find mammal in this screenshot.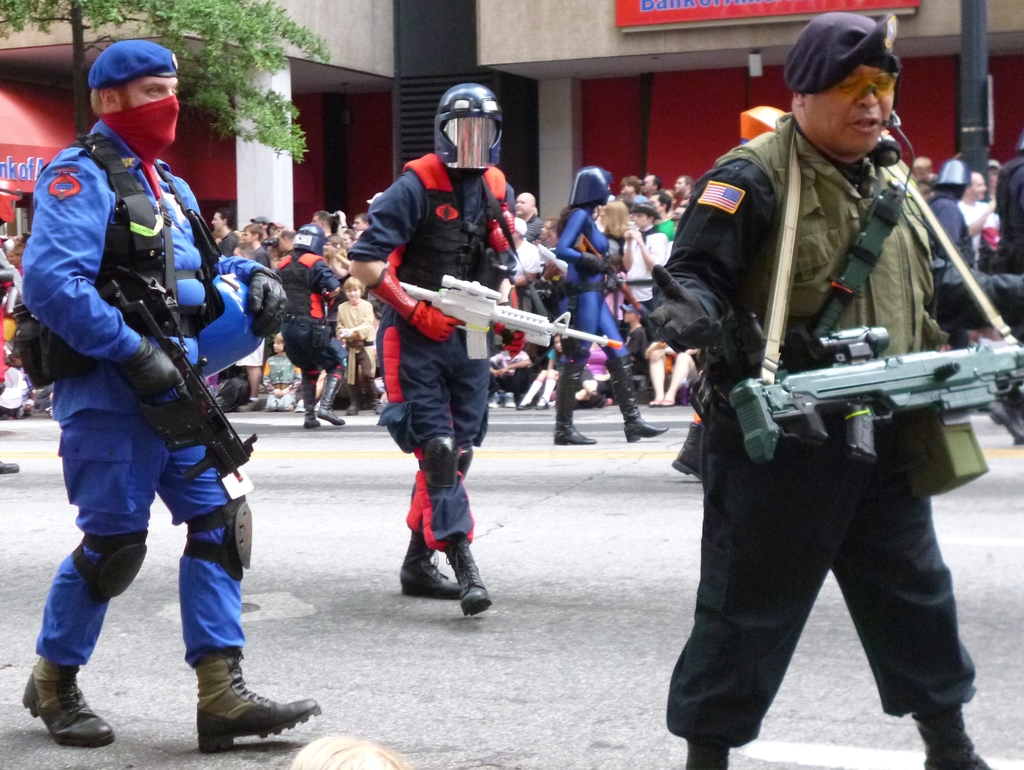
The bounding box for mammal is rect(643, 8, 995, 769).
